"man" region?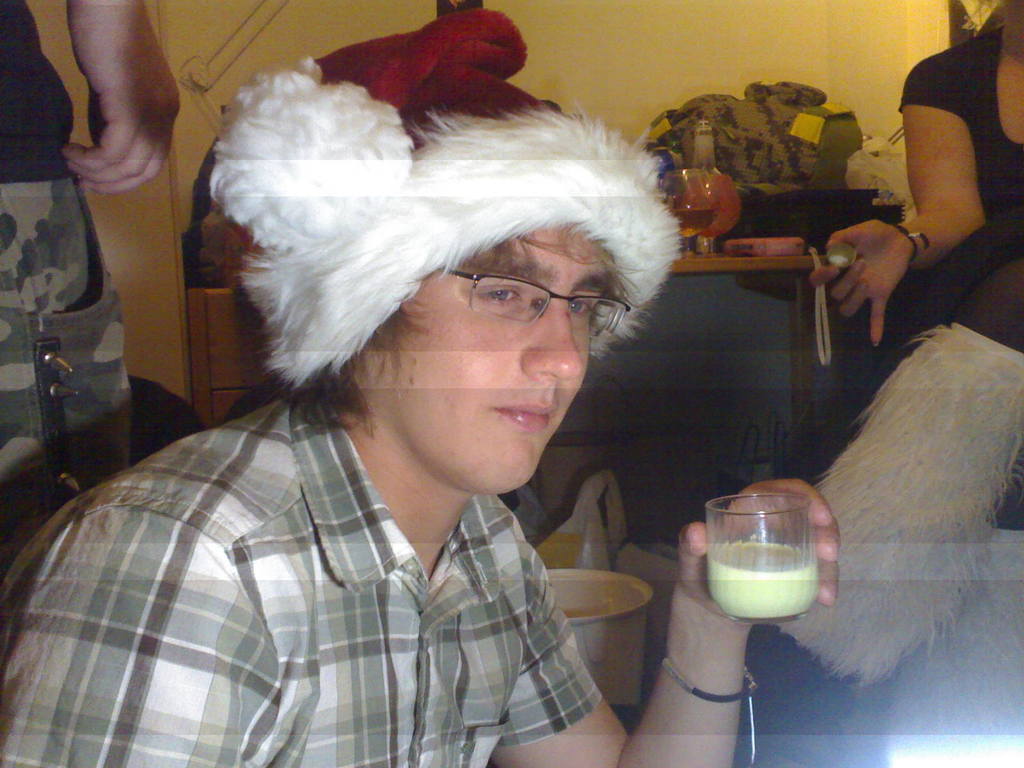
(0, 4, 836, 767)
